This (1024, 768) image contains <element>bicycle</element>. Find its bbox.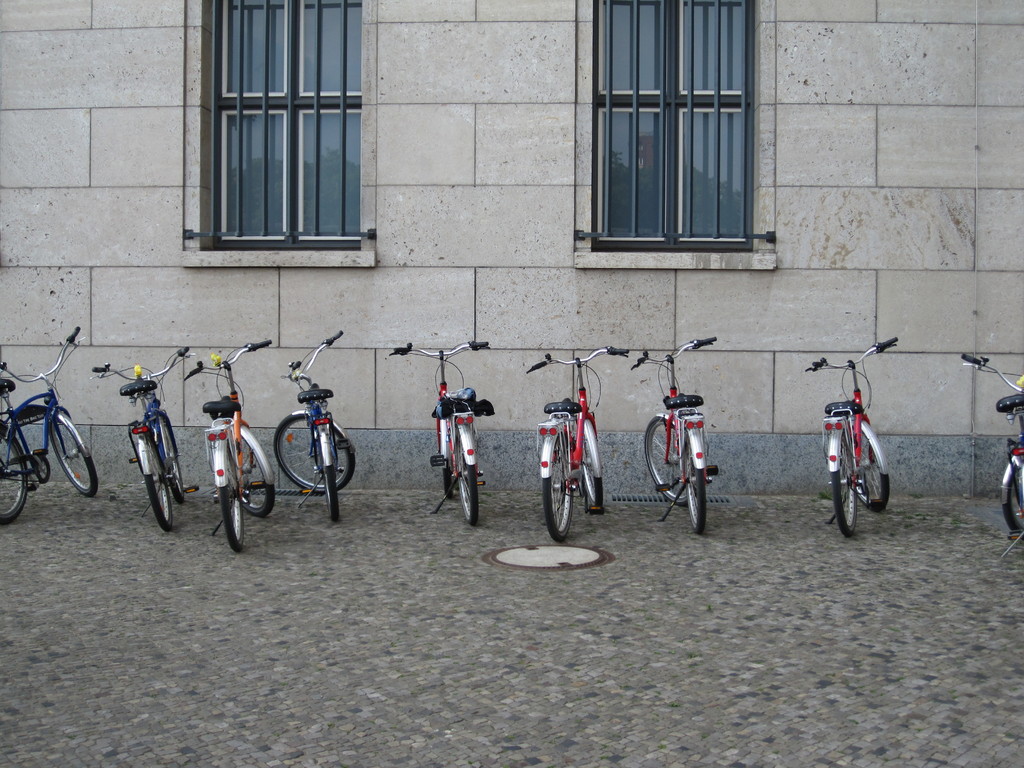
rect(384, 338, 488, 534).
